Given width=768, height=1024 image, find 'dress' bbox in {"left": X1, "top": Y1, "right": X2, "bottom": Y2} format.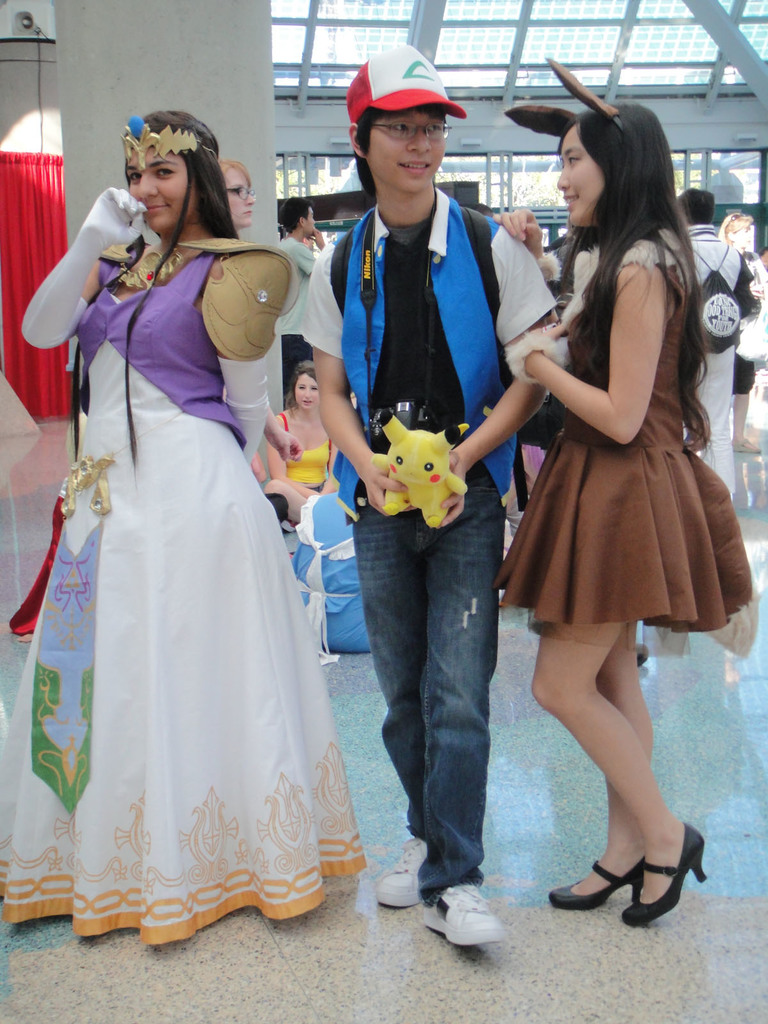
{"left": 0, "top": 243, "right": 365, "bottom": 951}.
